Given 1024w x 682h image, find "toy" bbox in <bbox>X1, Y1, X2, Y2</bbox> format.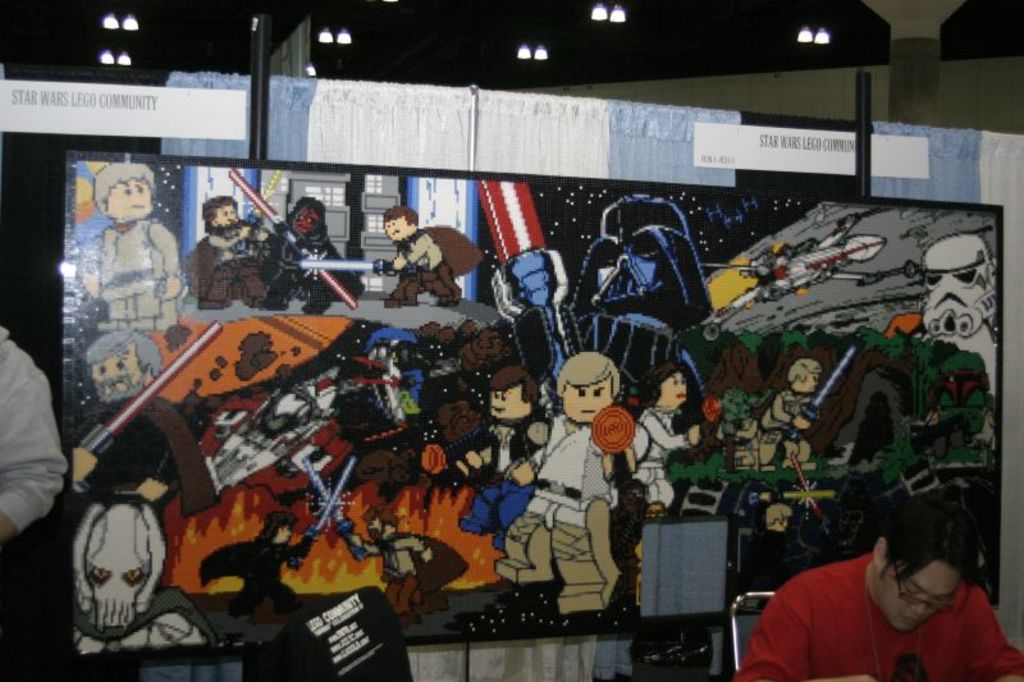
<bbox>627, 356, 704, 508</bbox>.
